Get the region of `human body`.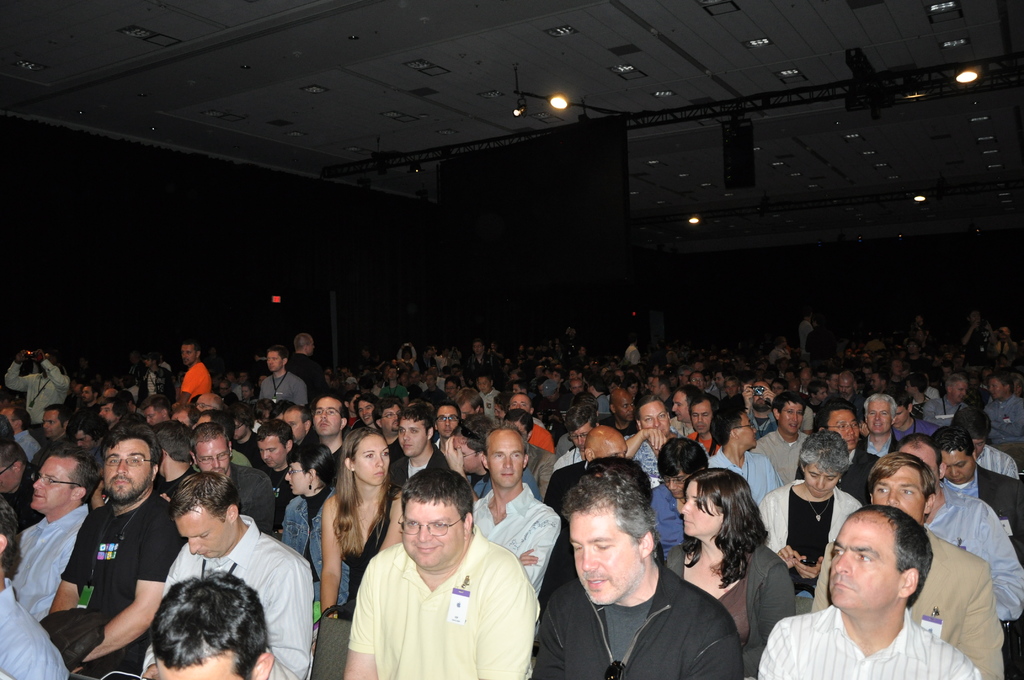
<region>570, 377, 584, 396</region>.
